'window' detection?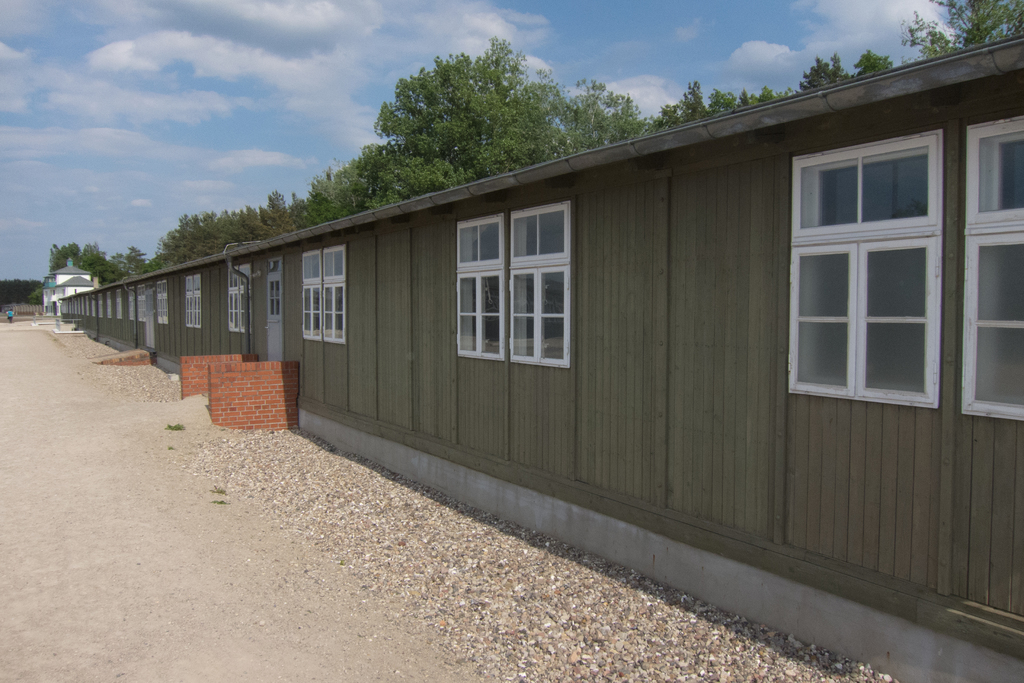
crop(157, 281, 168, 327)
